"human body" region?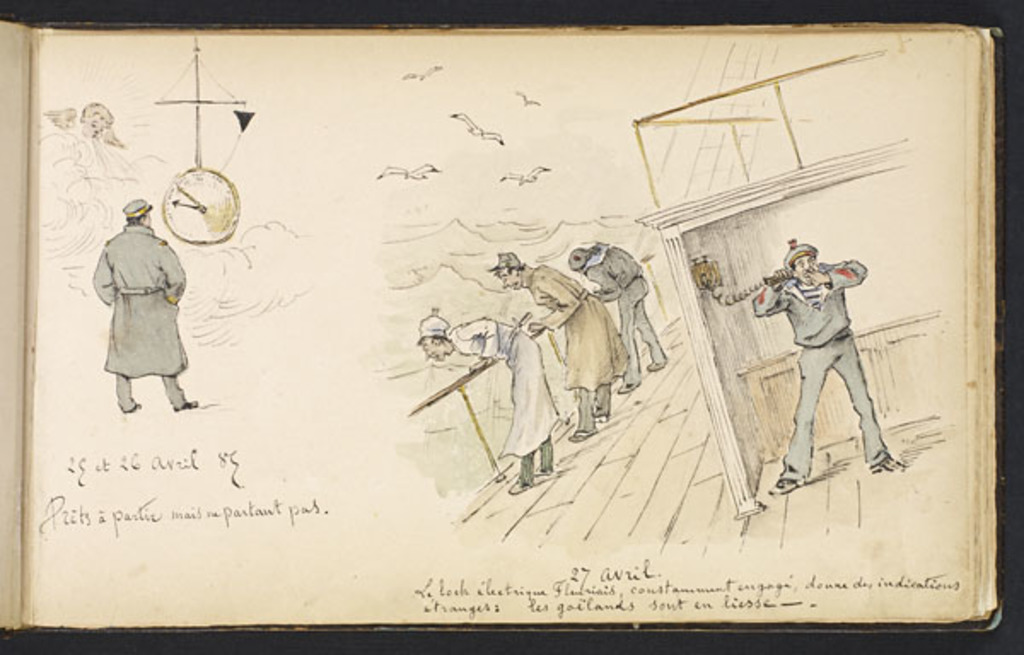
select_region(89, 225, 201, 418)
